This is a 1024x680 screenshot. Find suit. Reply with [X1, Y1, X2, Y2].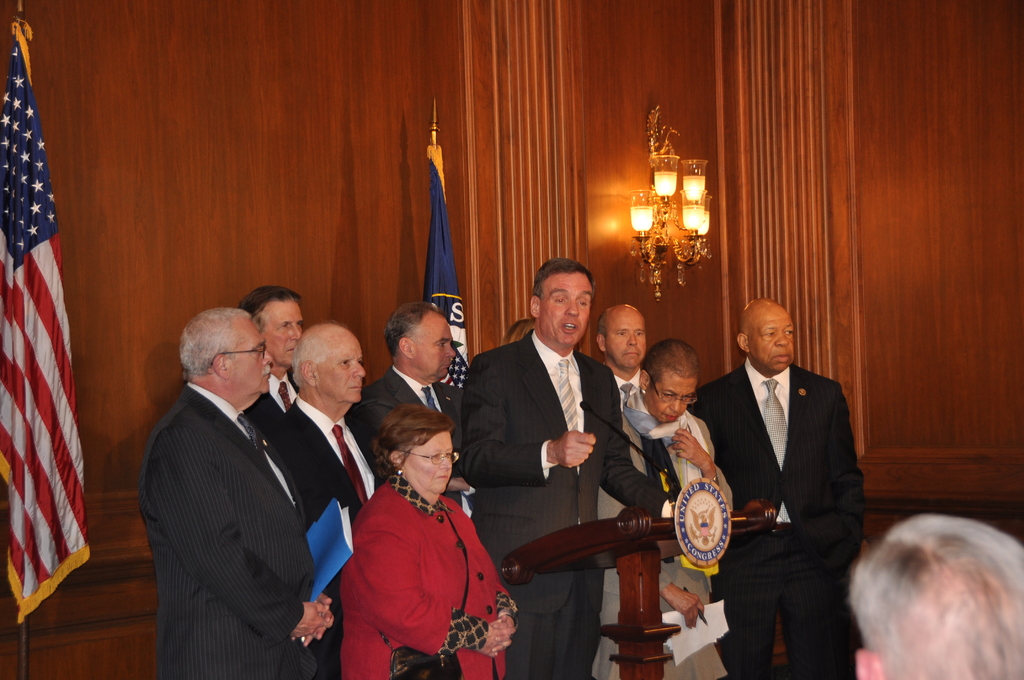
[275, 395, 382, 679].
